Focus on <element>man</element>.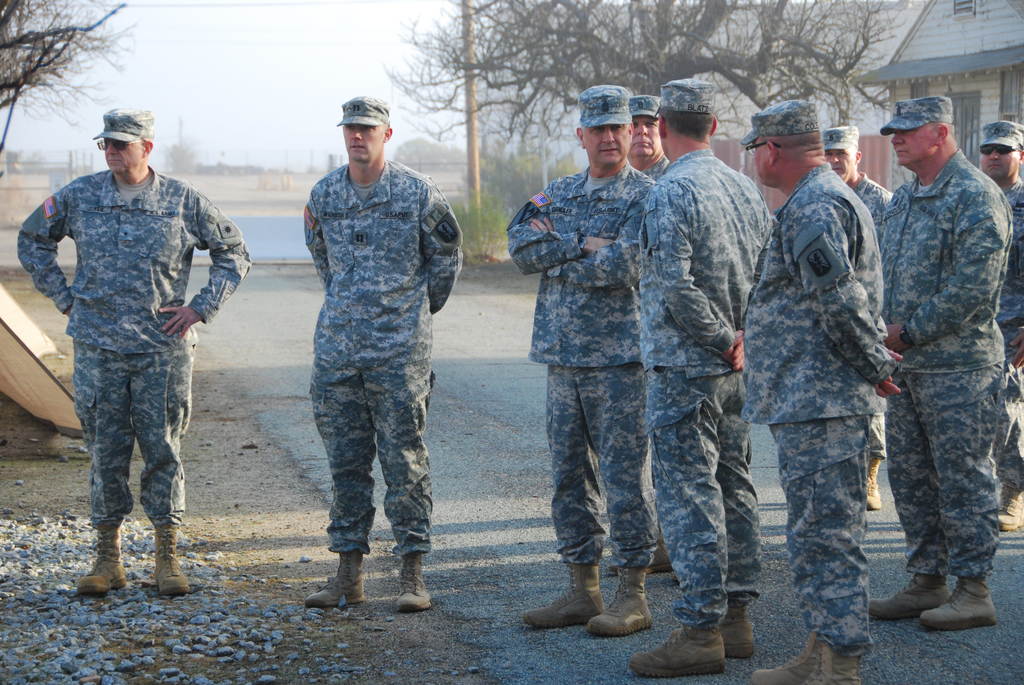
Focused at box=[28, 98, 226, 609].
